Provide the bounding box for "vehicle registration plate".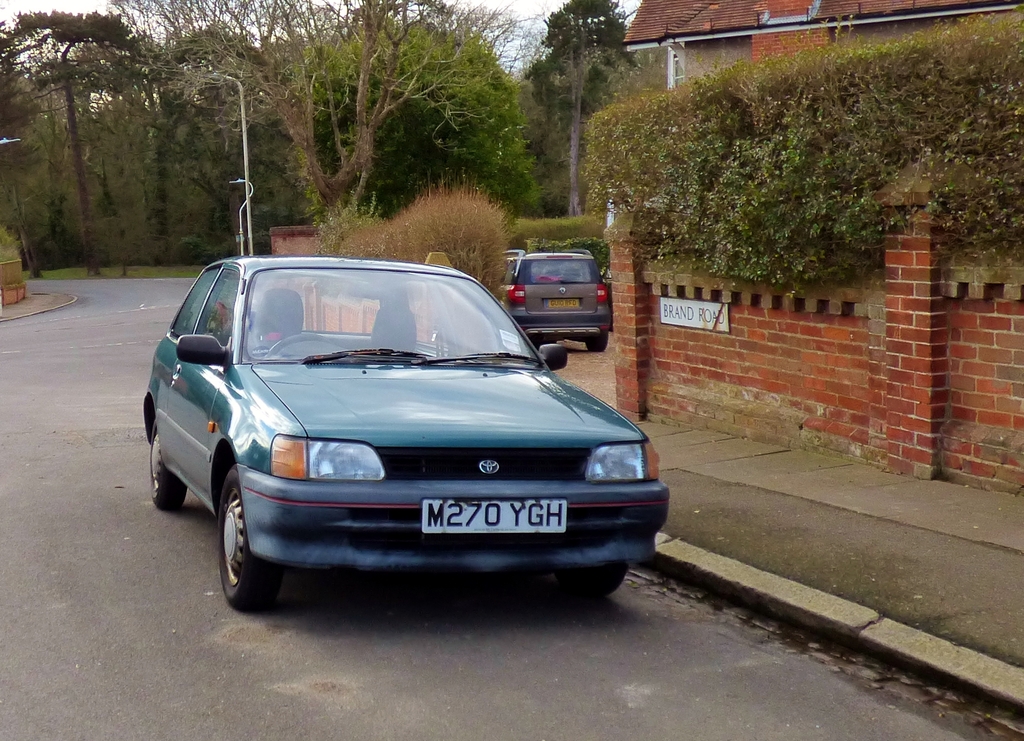
region(550, 295, 581, 313).
